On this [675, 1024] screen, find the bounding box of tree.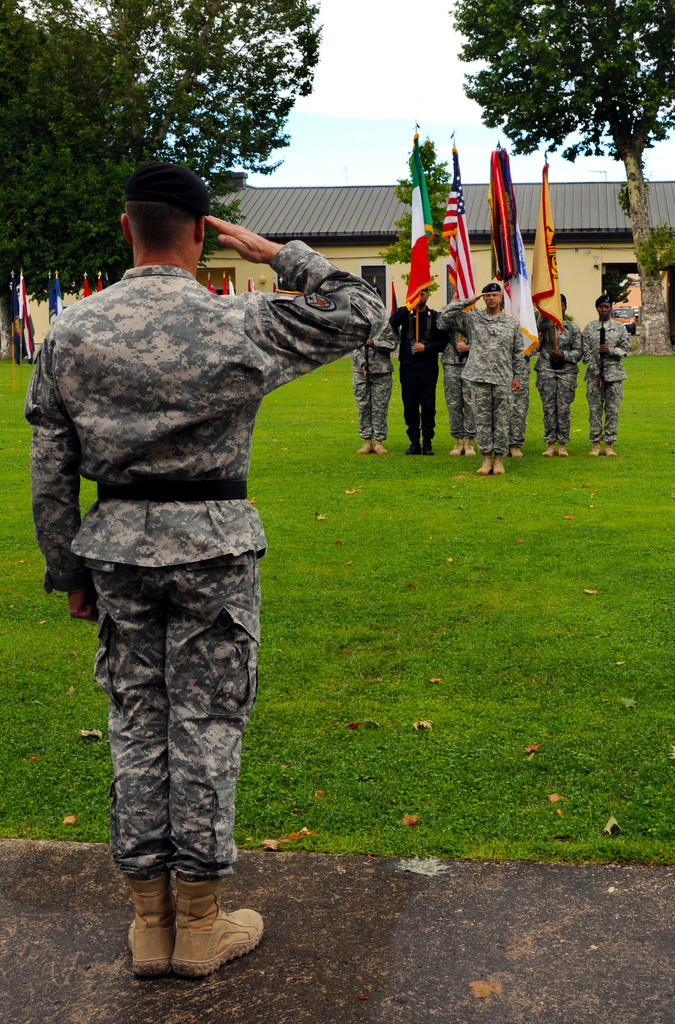
Bounding box: [377,135,456,298].
